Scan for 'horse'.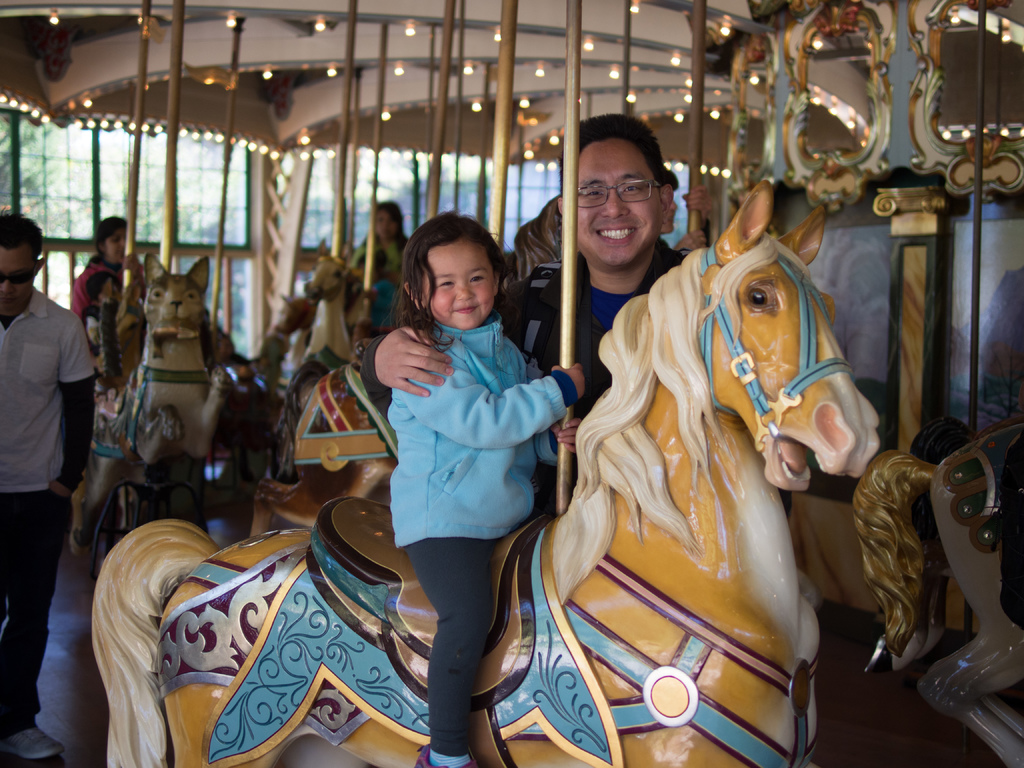
Scan result: rect(90, 179, 883, 767).
